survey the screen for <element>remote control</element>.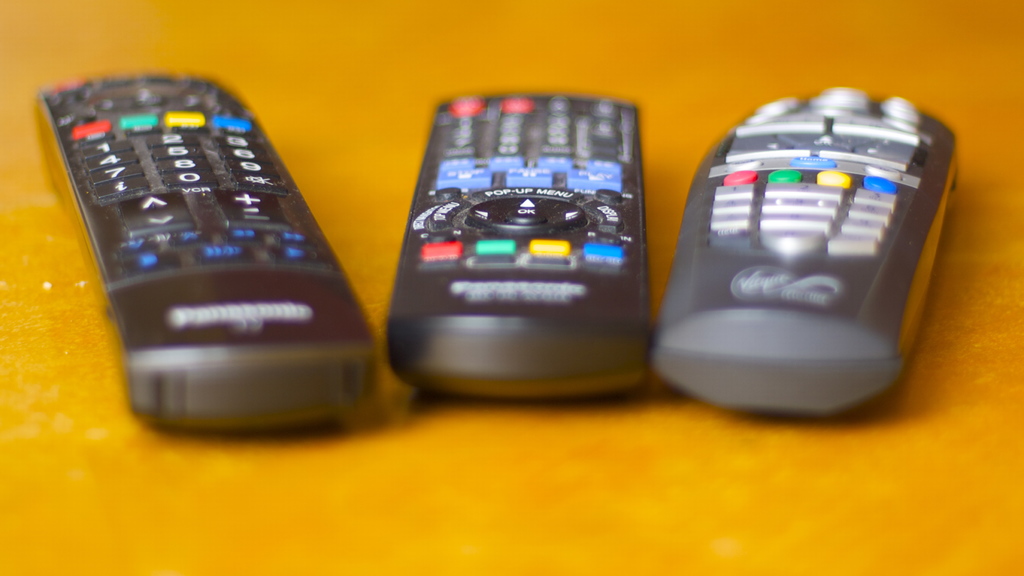
Survey found: crop(39, 72, 377, 427).
